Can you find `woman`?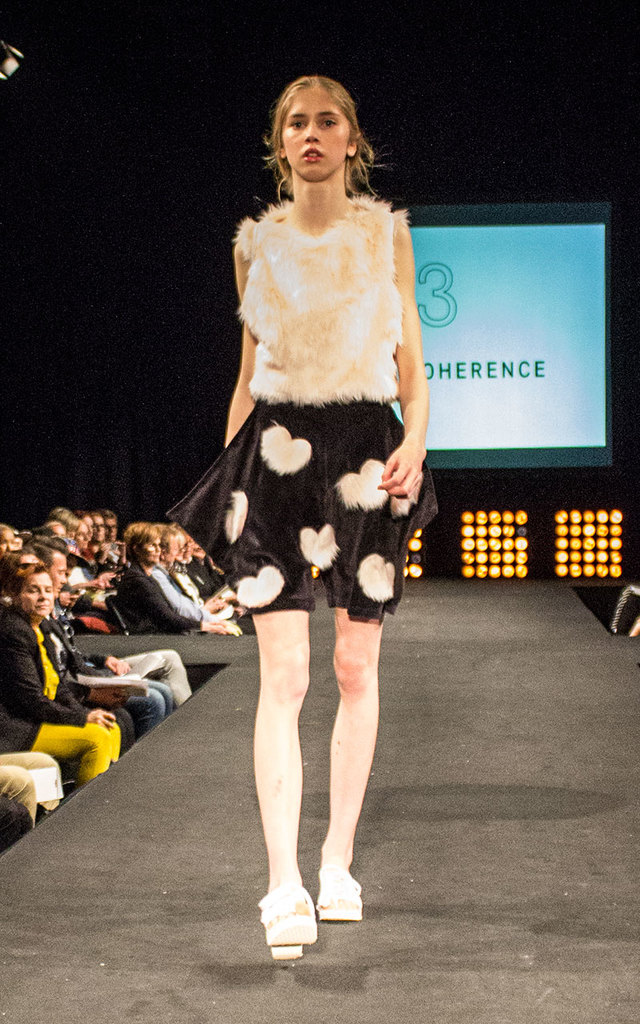
Yes, bounding box: crop(0, 559, 124, 792).
